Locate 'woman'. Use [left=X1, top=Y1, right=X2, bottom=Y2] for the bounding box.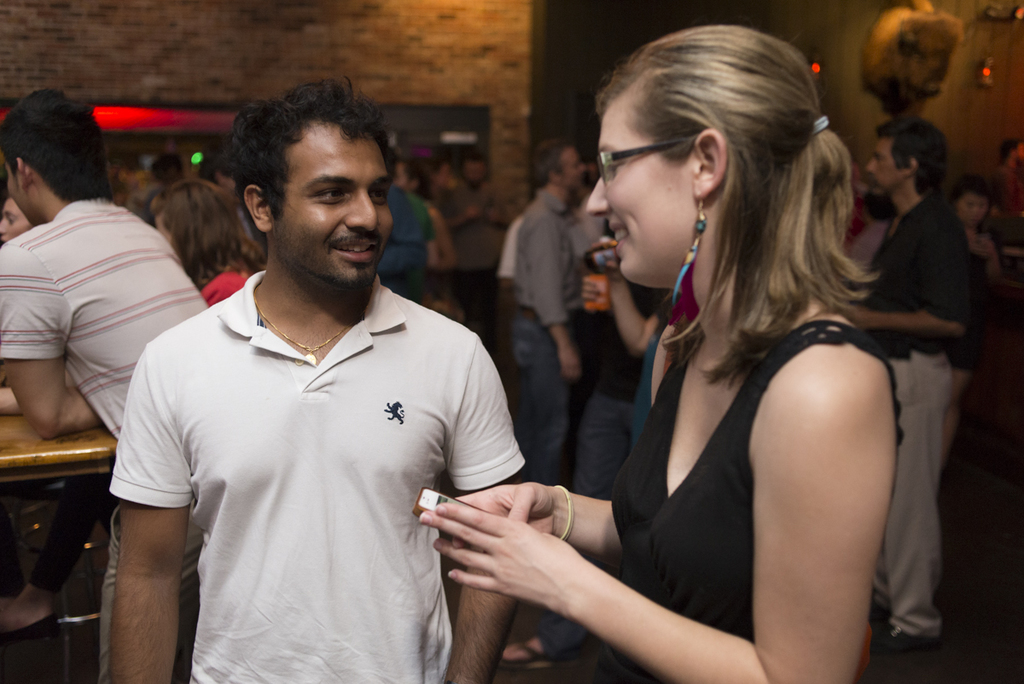
[left=940, top=172, right=1010, bottom=476].
